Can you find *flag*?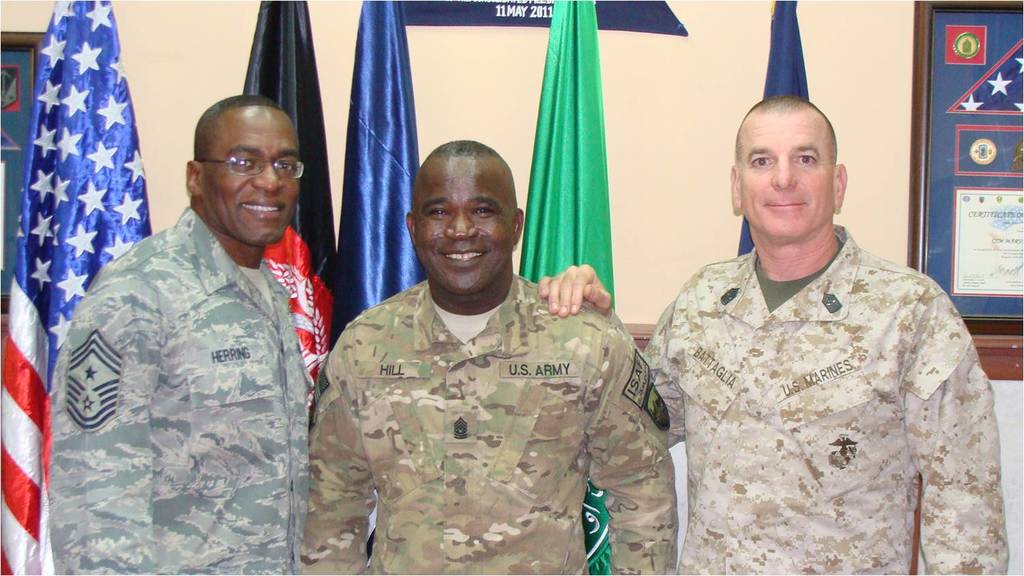
Yes, bounding box: detection(499, 0, 624, 575).
